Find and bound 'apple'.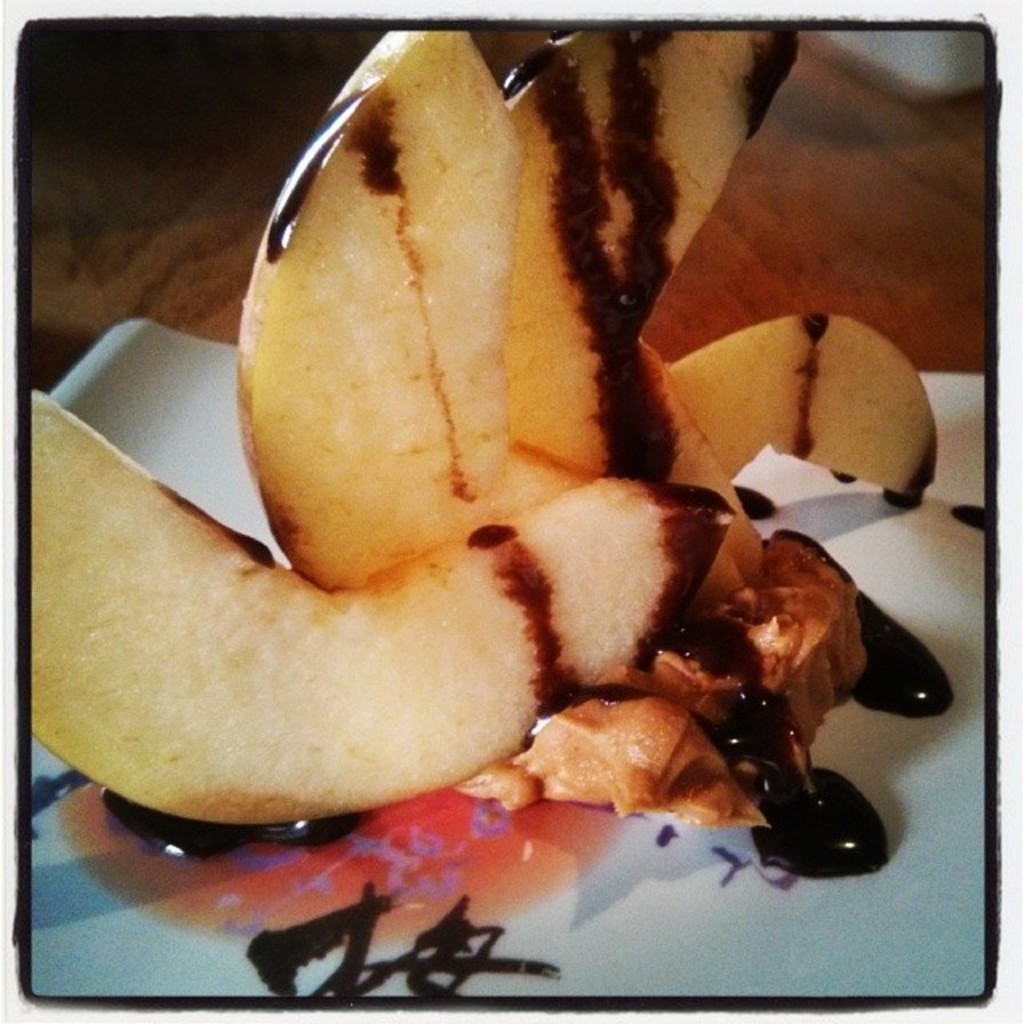
Bound: BBox(230, 29, 768, 613).
